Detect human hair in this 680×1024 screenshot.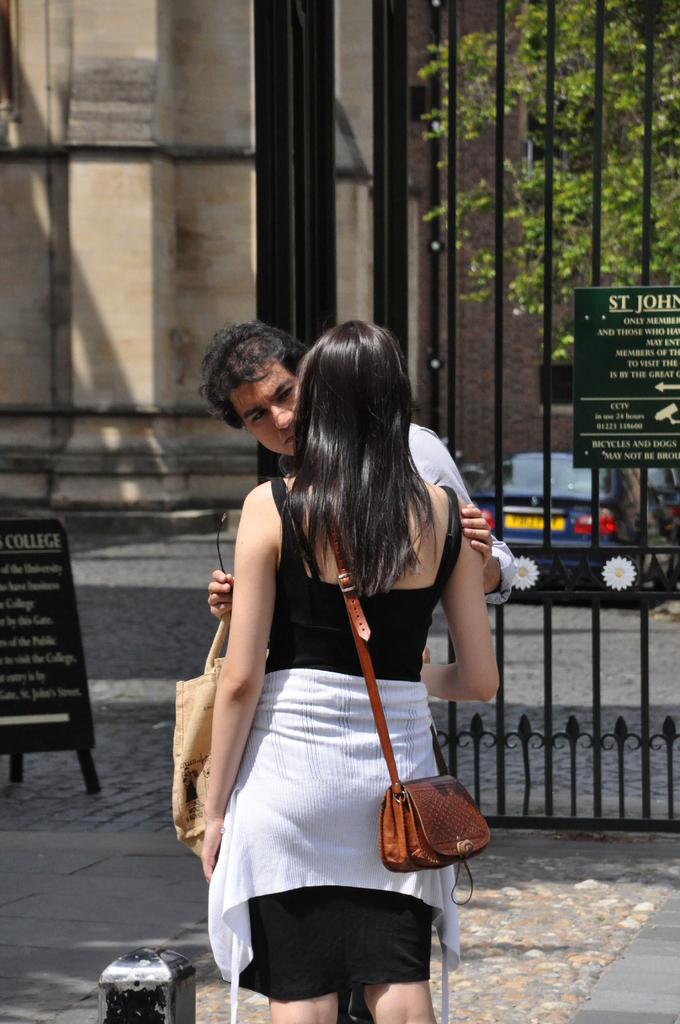
Detection: [left=194, top=318, right=308, bottom=435].
